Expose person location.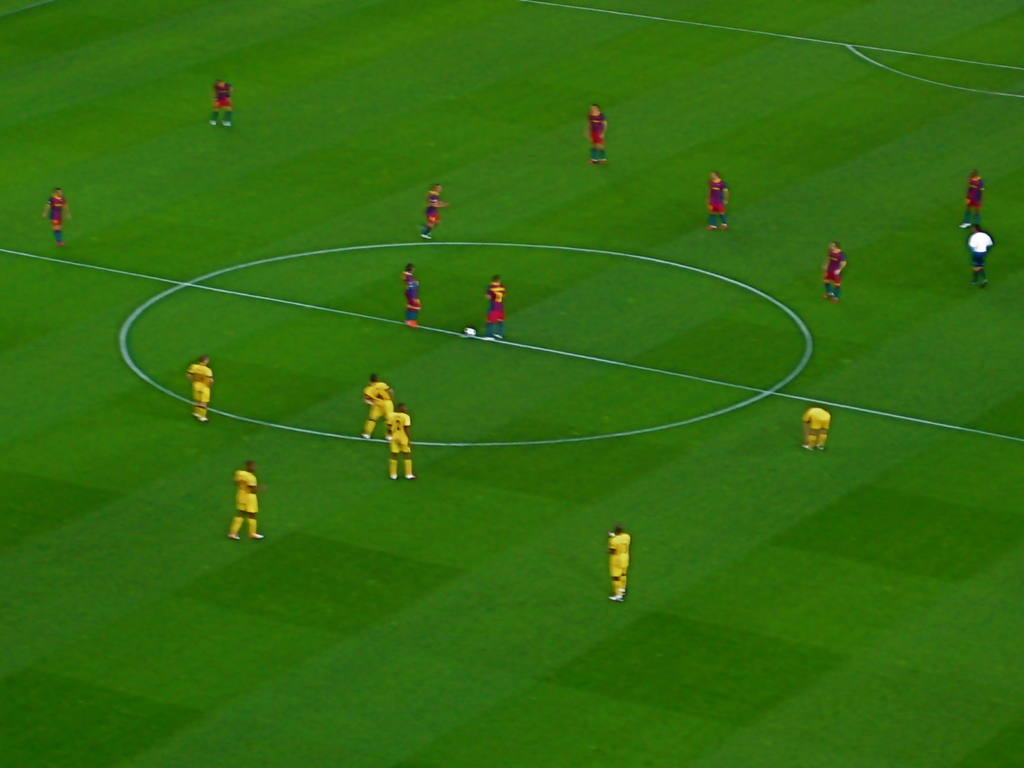
Exposed at (188, 359, 214, 424).
